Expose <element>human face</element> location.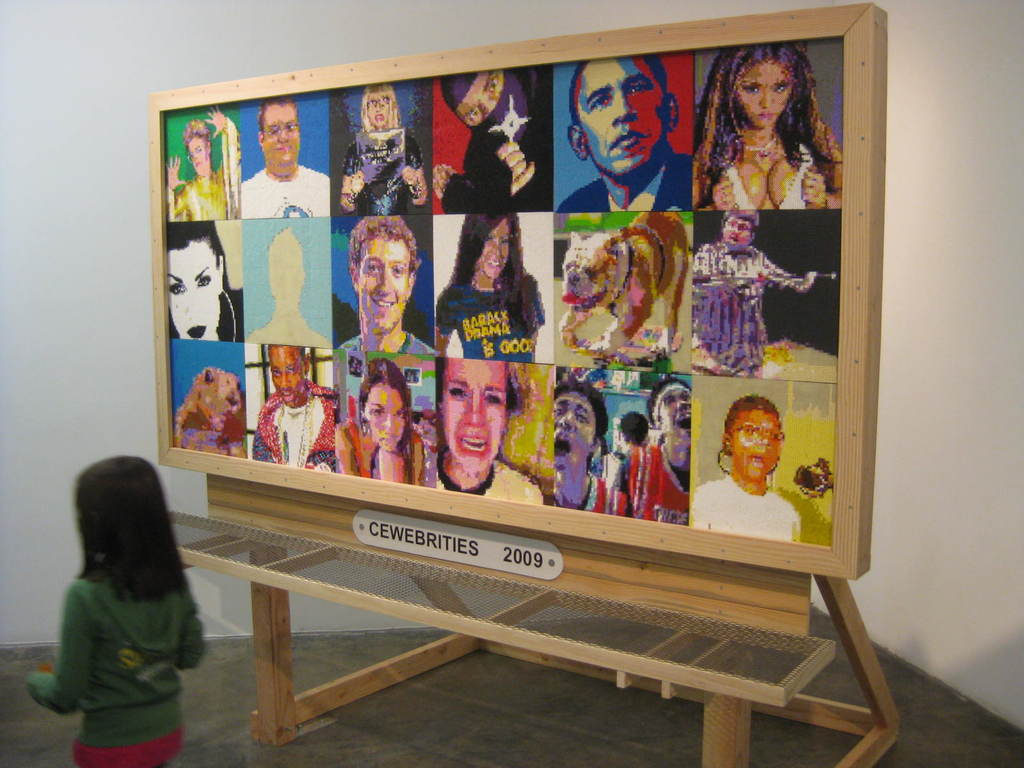
Exposed at detection(188, 135, 211, 176).
